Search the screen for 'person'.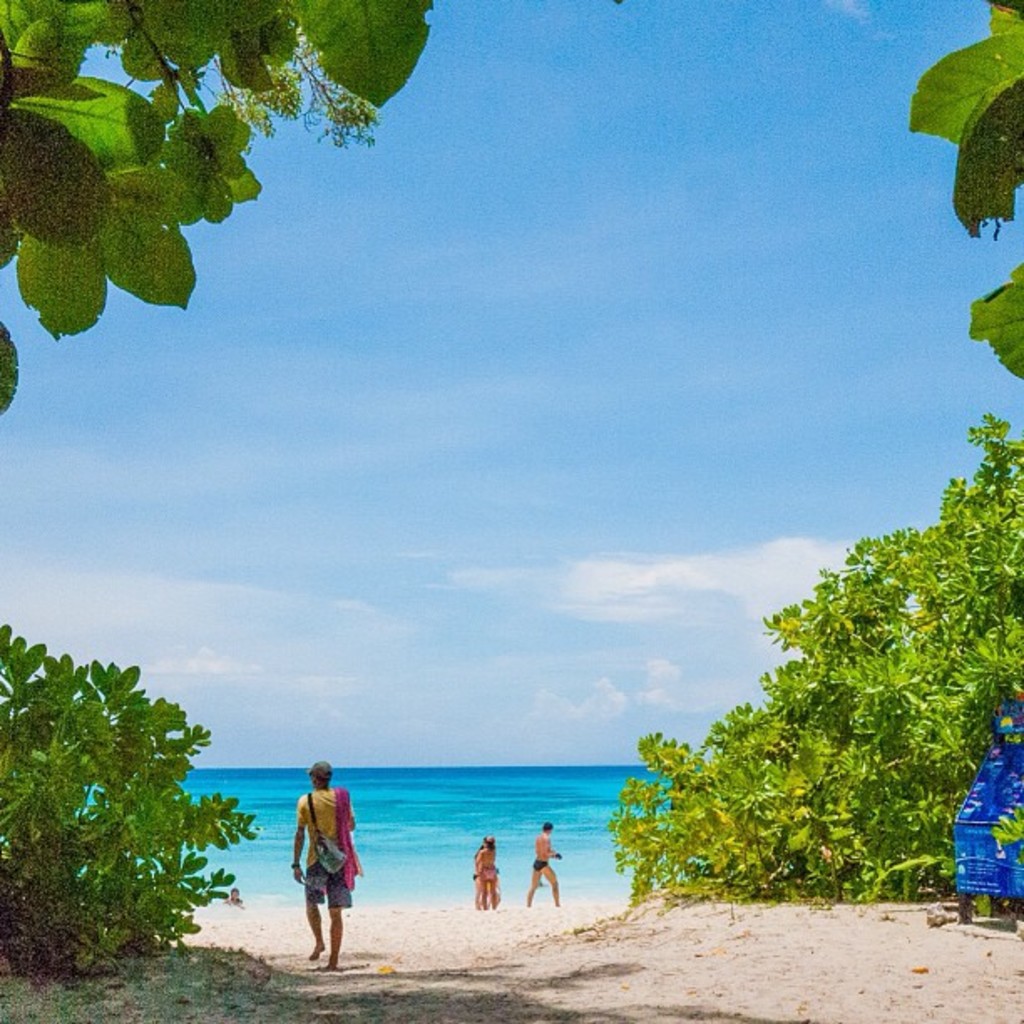
Found at box(470, 828, 495, 912).
